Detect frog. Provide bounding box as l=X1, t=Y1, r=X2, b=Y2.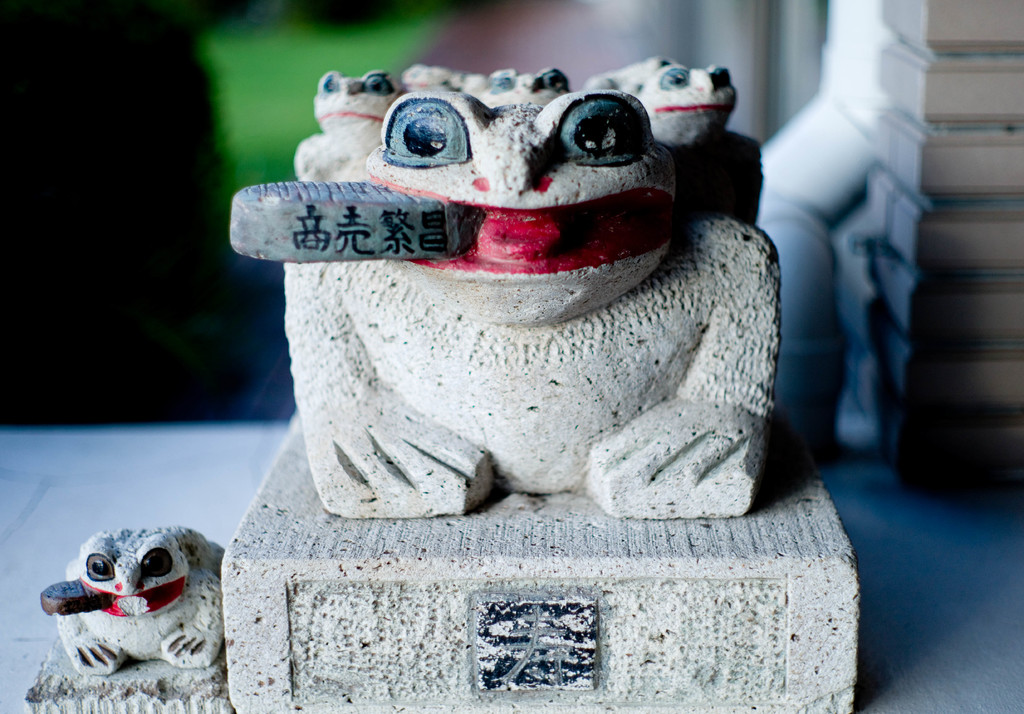
l=36, t=517, r=220, b=677.
